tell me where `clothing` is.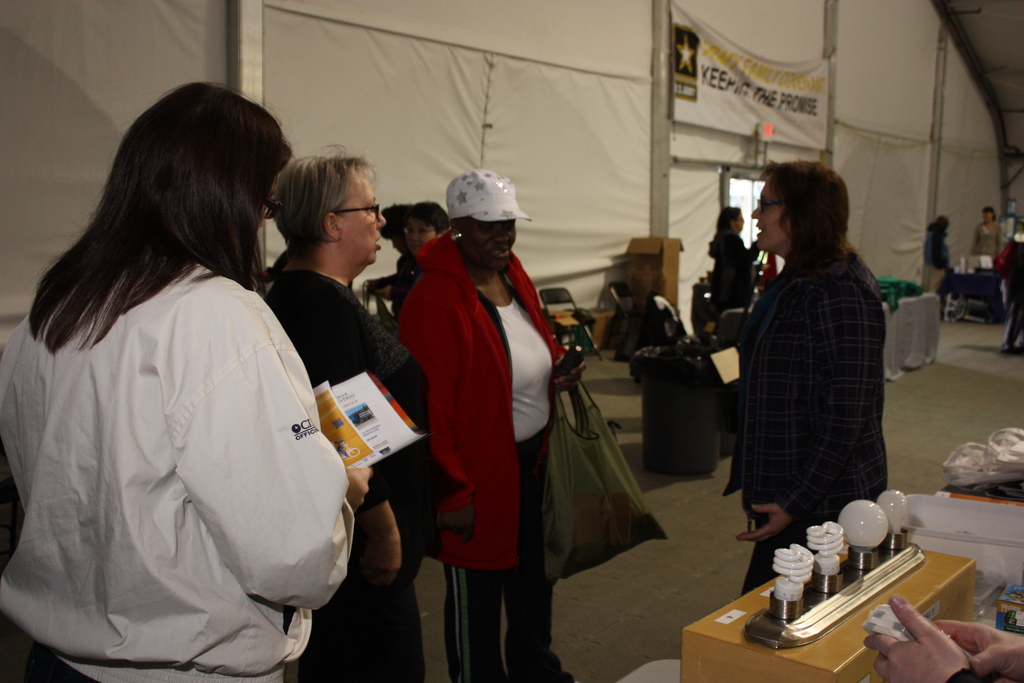
`clothing` is at <region>967, 224, 1005, 262</region>.
